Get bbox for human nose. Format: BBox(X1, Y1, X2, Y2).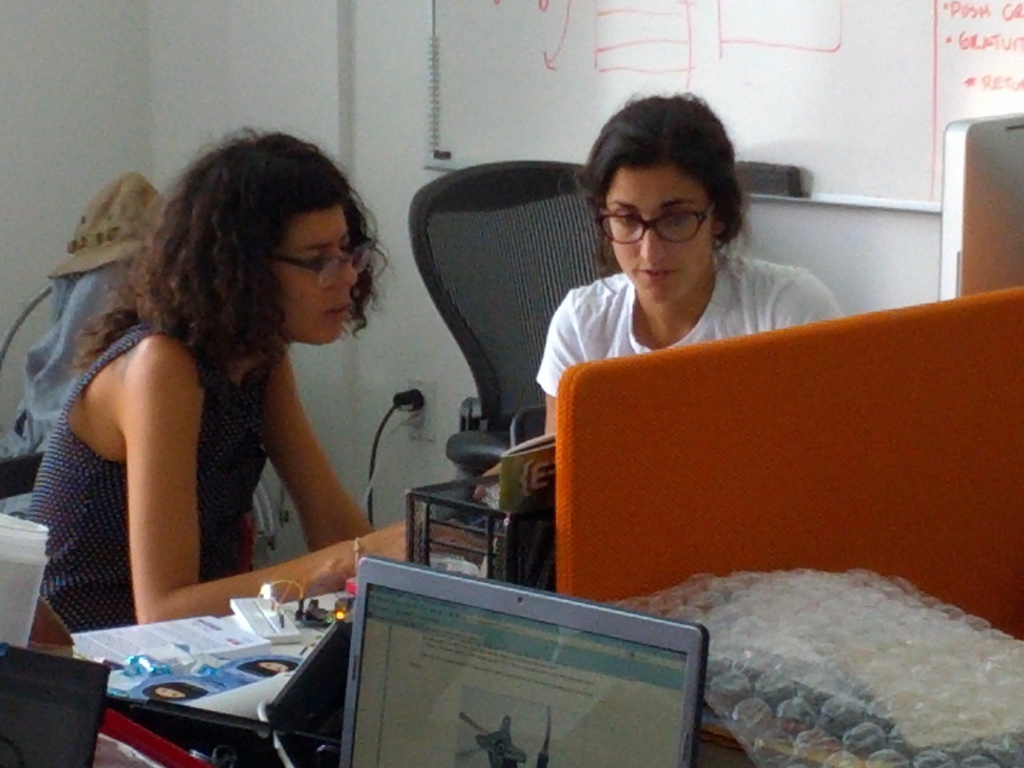
BBox(333, 246, 360, 283).
